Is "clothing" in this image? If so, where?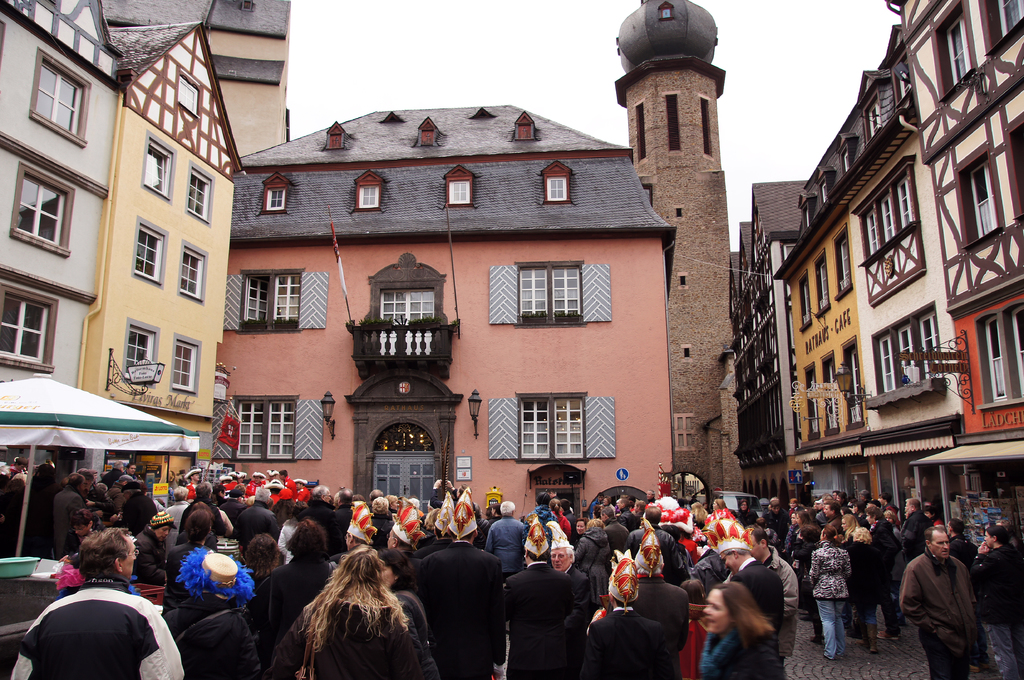
Yes, at <box>562,512,570,524</box>.
